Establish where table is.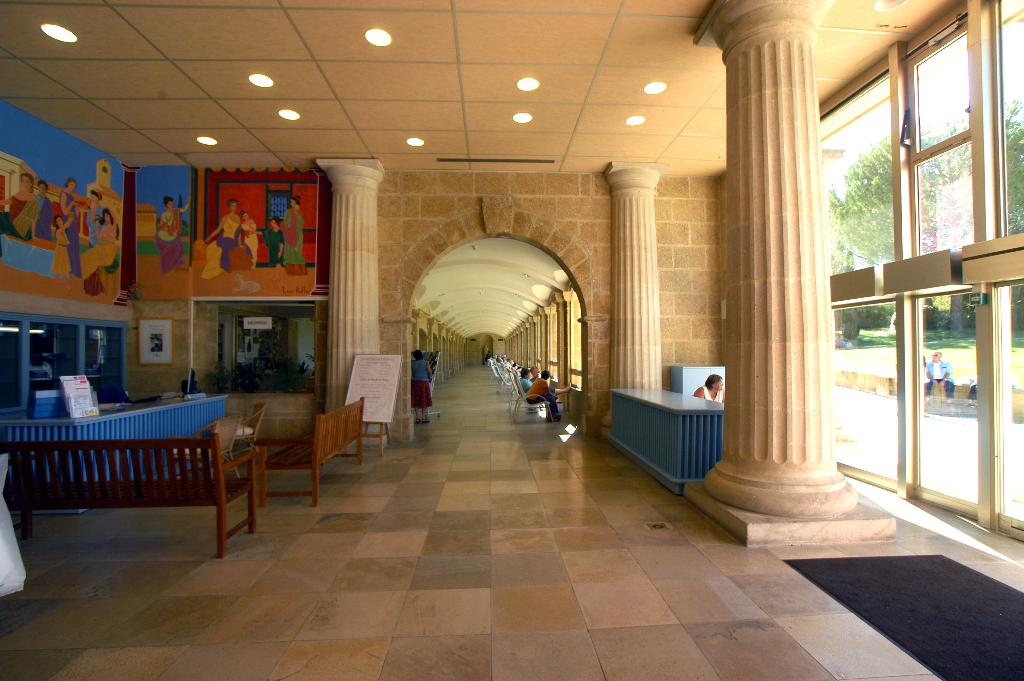
Established at (left=602, top=389, right=724, bottom=496).
